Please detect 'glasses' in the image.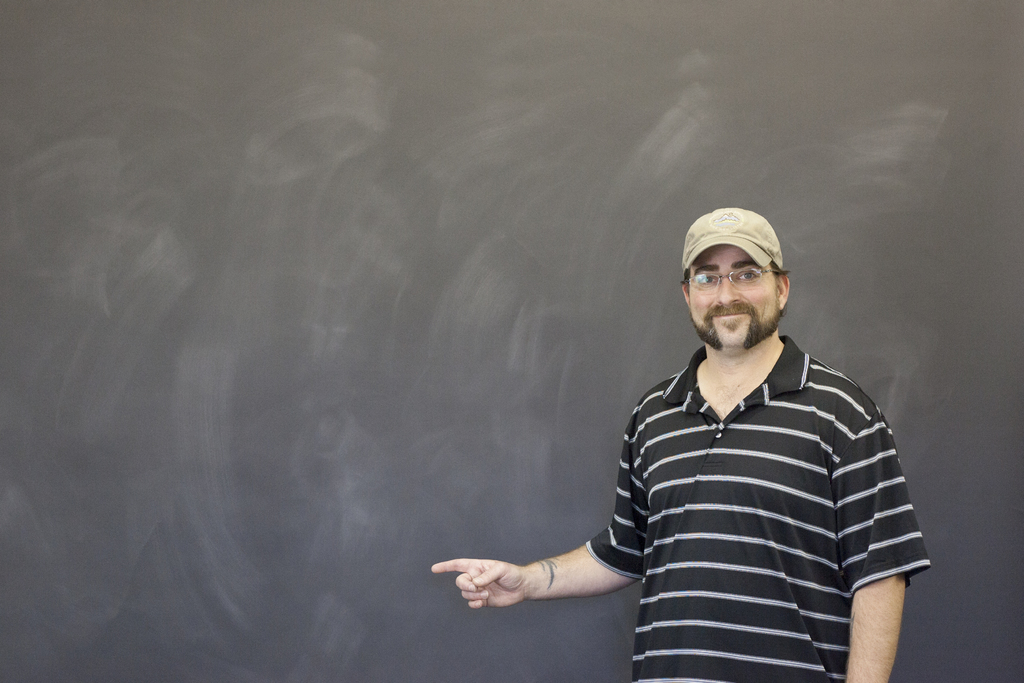
[x1=688, y1=263, x2=780, y2=292].
